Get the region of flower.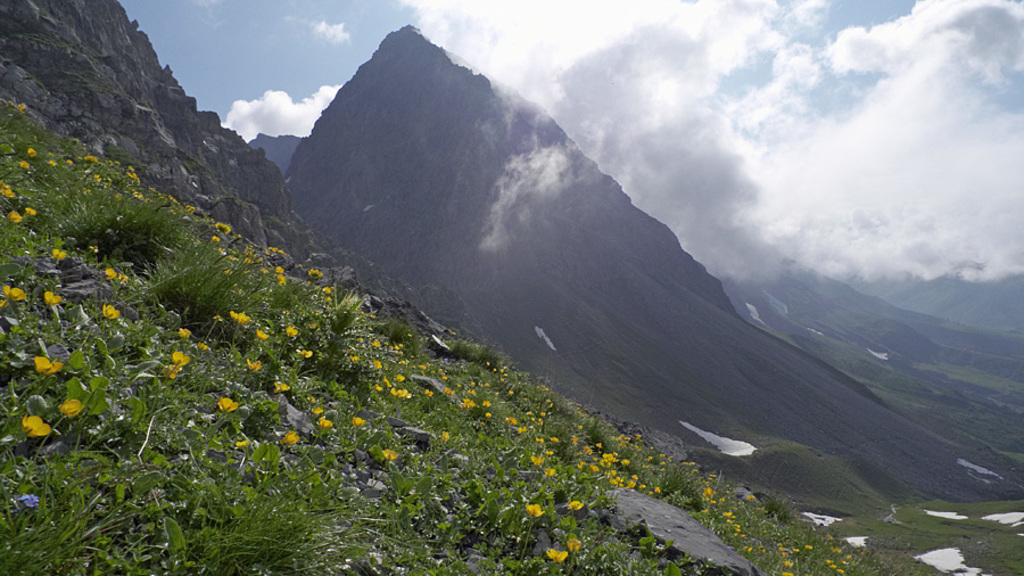
x1=394, y1=345, x2=399, y2=351.
